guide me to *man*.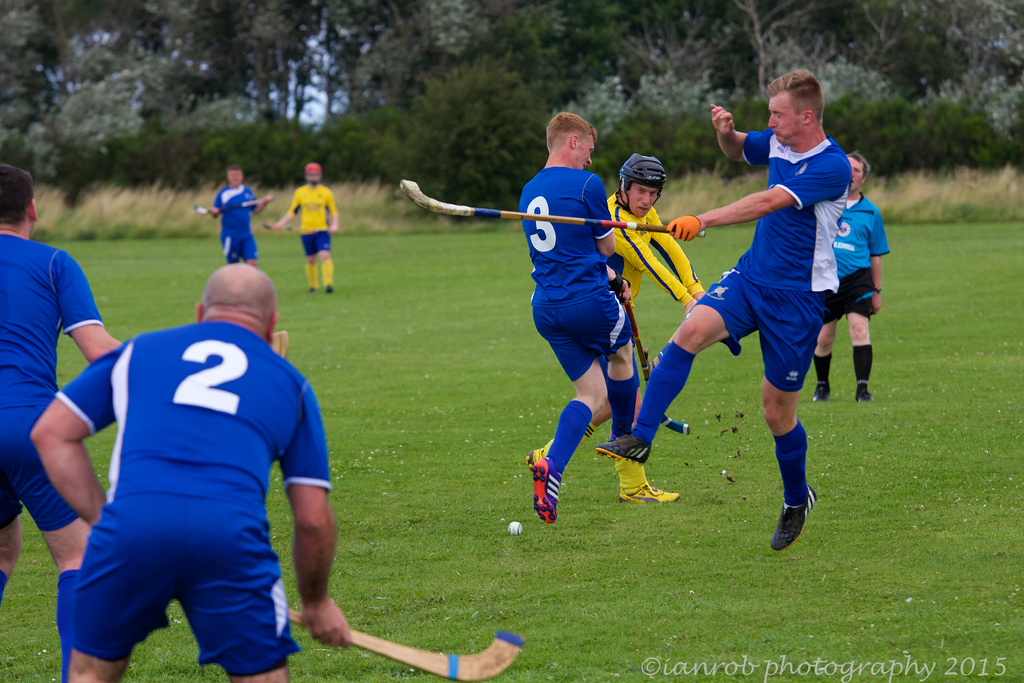
Guidance: 0:168:138:682.
